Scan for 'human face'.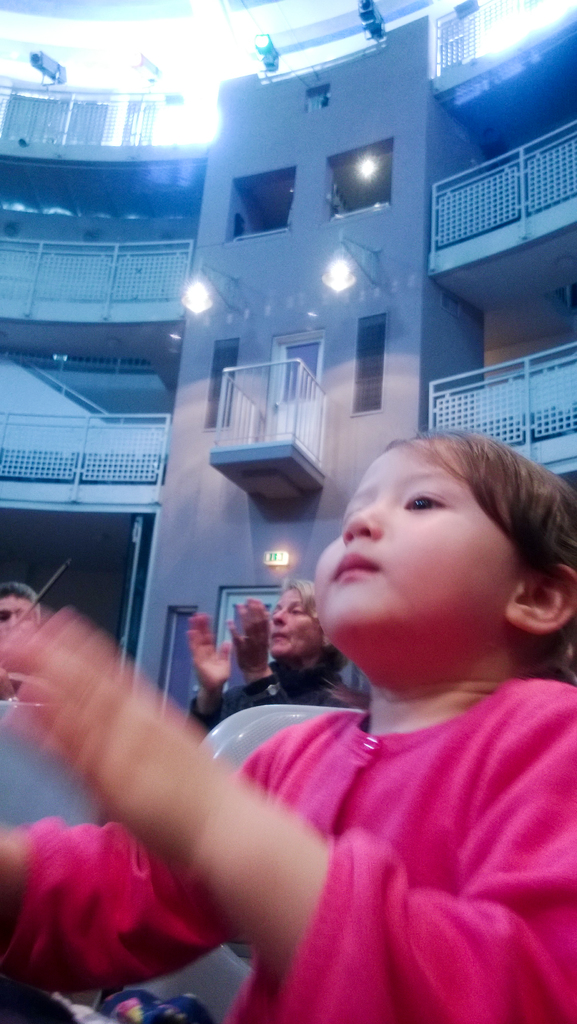
Scan result: 316, 450, 517, 636.
